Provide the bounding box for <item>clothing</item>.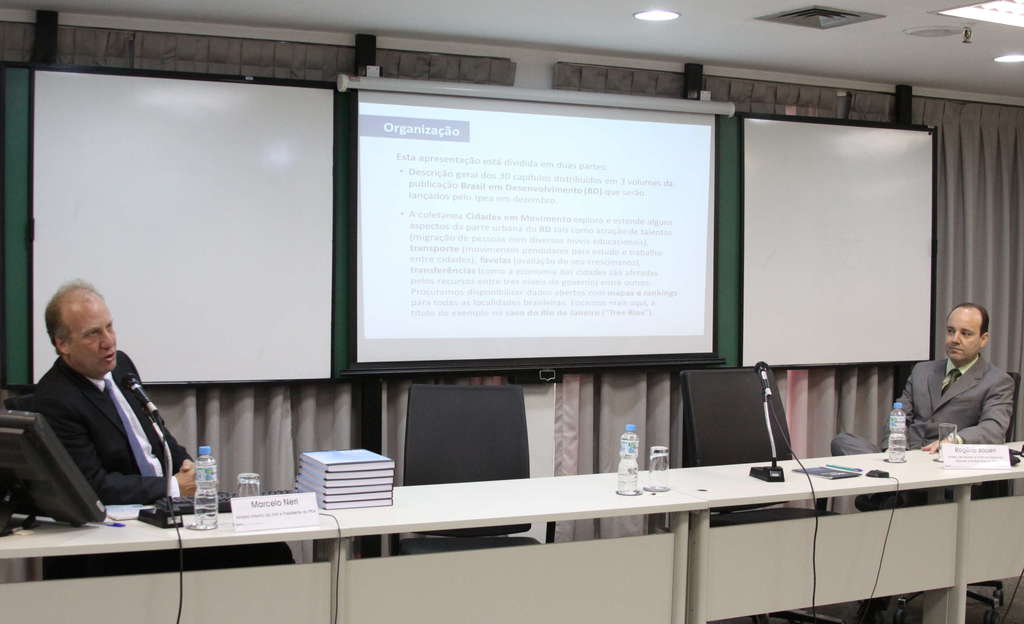
box(22, 345, 298, 569).
